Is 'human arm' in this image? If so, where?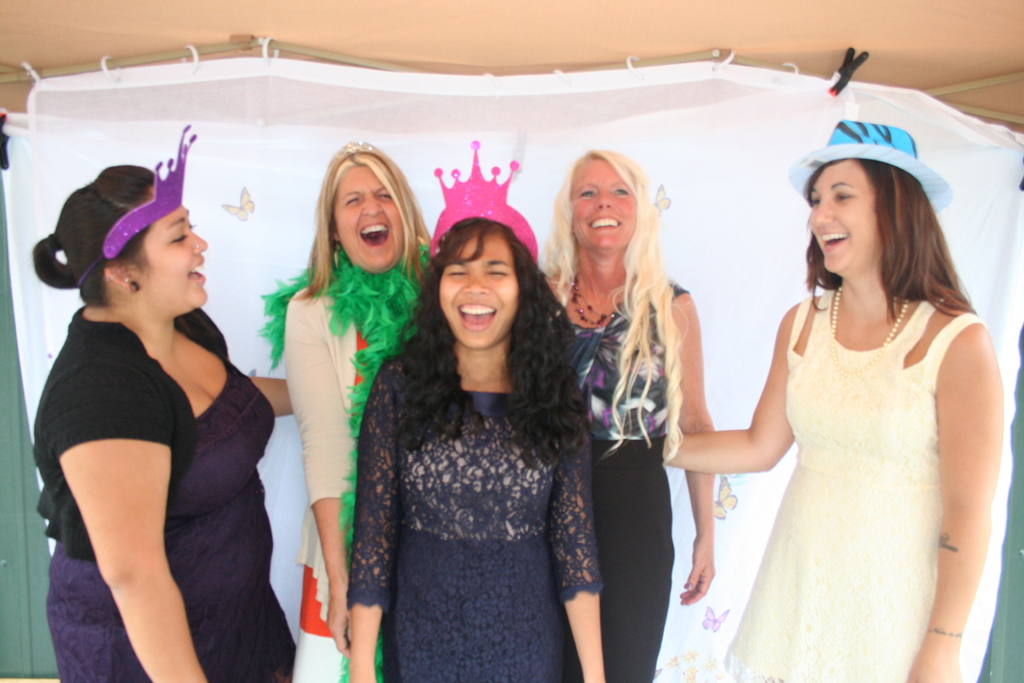
Yes, at BBox(56, 399, 188, 659).
